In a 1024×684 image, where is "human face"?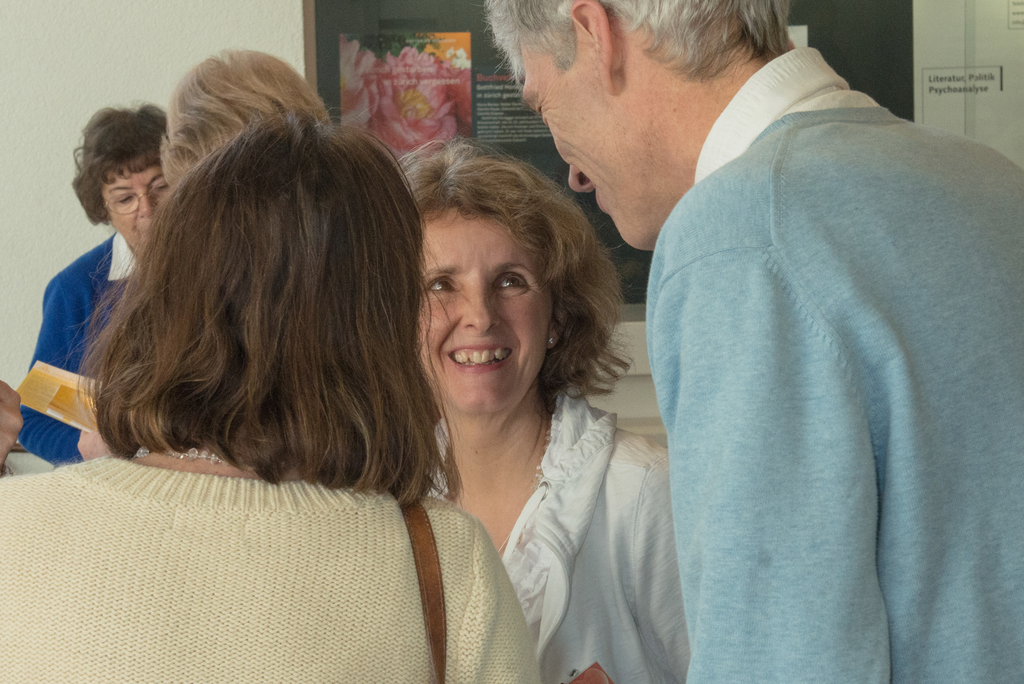
518, 33, 655, 247.
